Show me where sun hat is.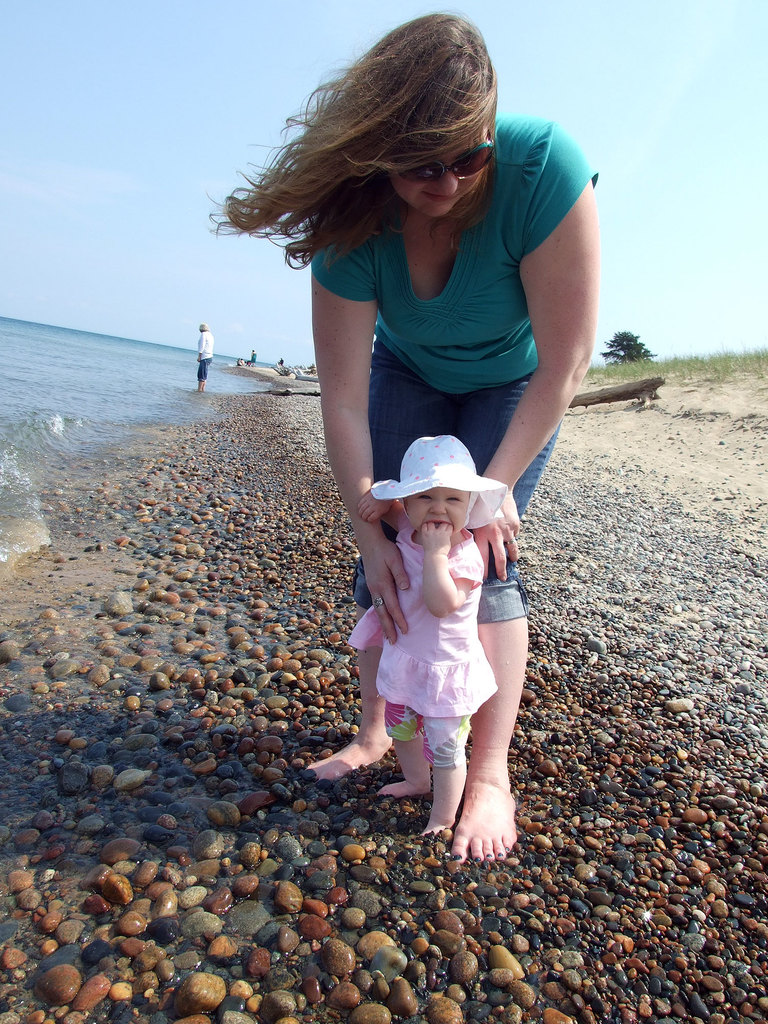
sun hat is at locate(195, 321, 209, 330).
